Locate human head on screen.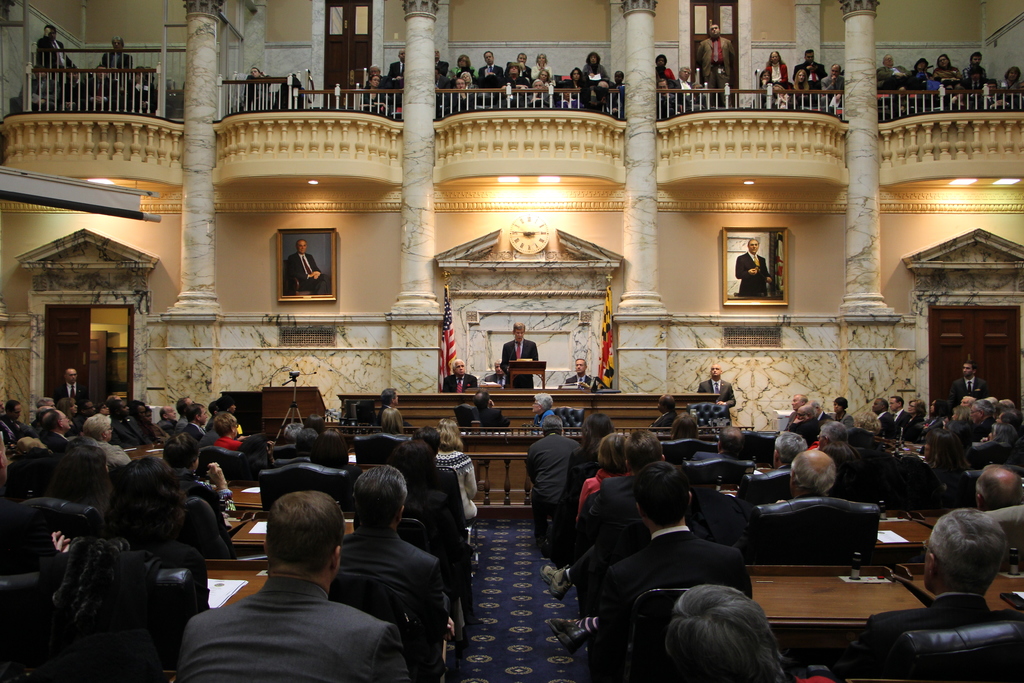
On screen at Rect(37, 396, 56, 409).
